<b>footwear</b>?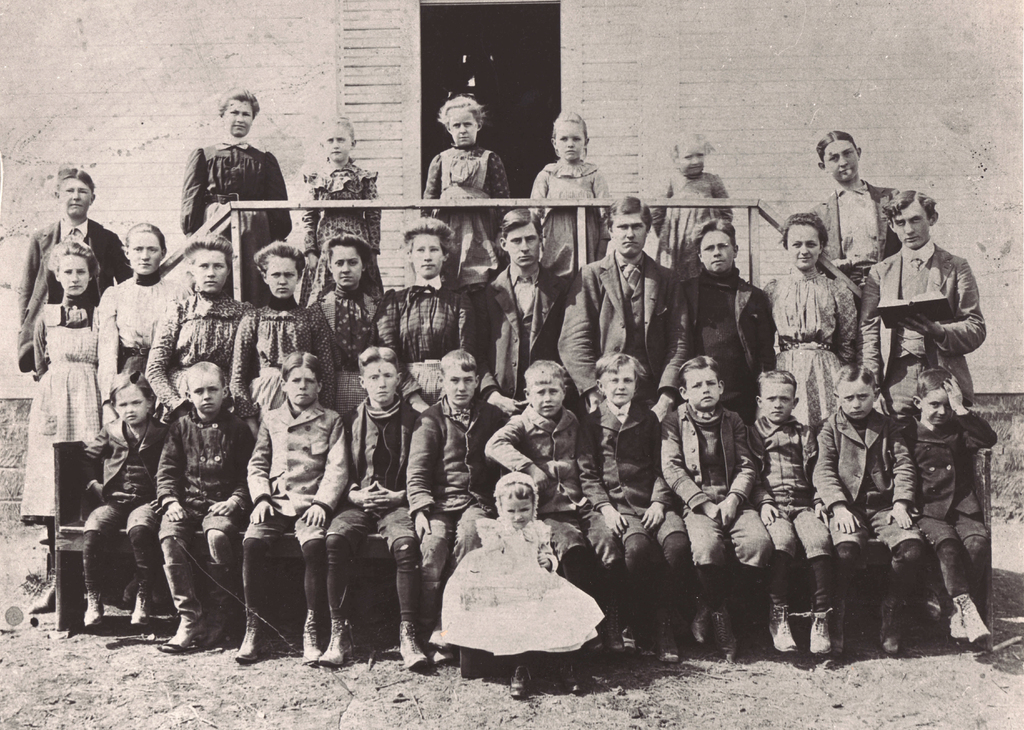
x1=320, y1=607, x2=356, y2=672
